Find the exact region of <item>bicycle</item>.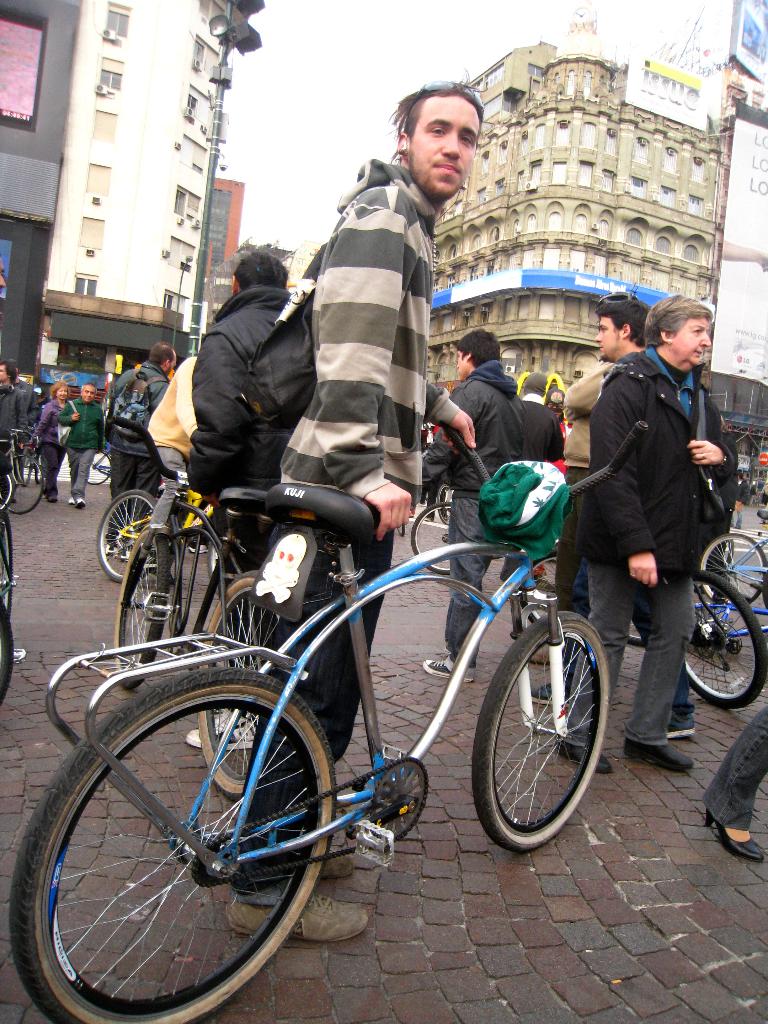
Exact region: <bbox>111, 413, 284, 800</bbox>.
